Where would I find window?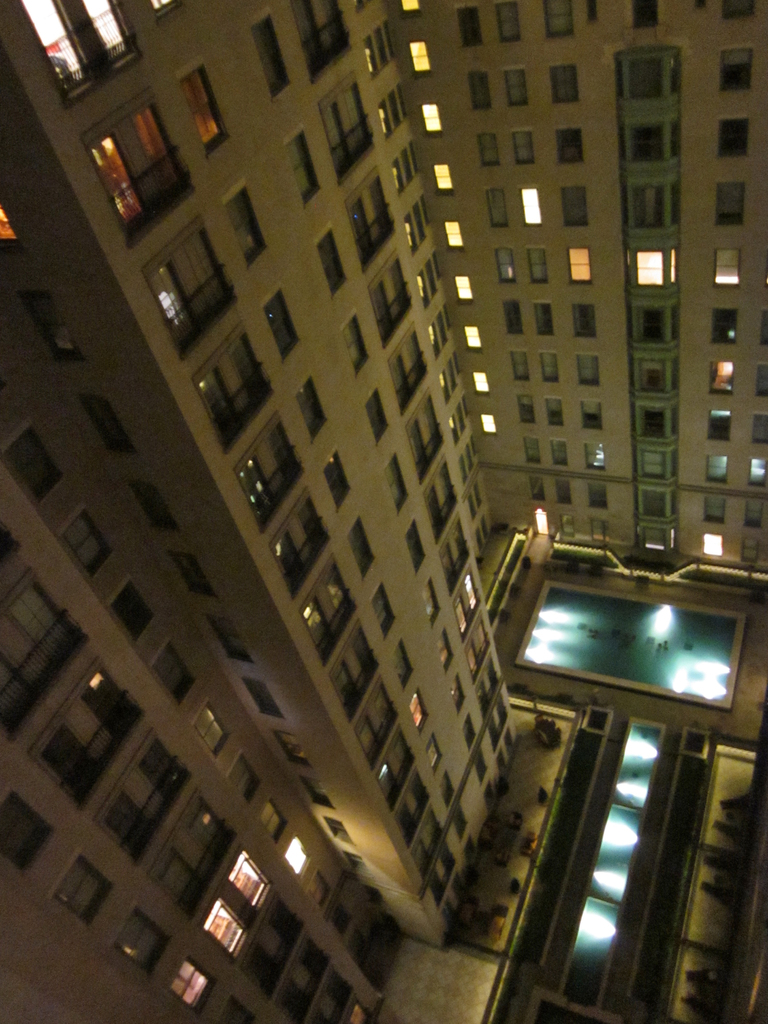
At box=[551, 131, 584, 169].
